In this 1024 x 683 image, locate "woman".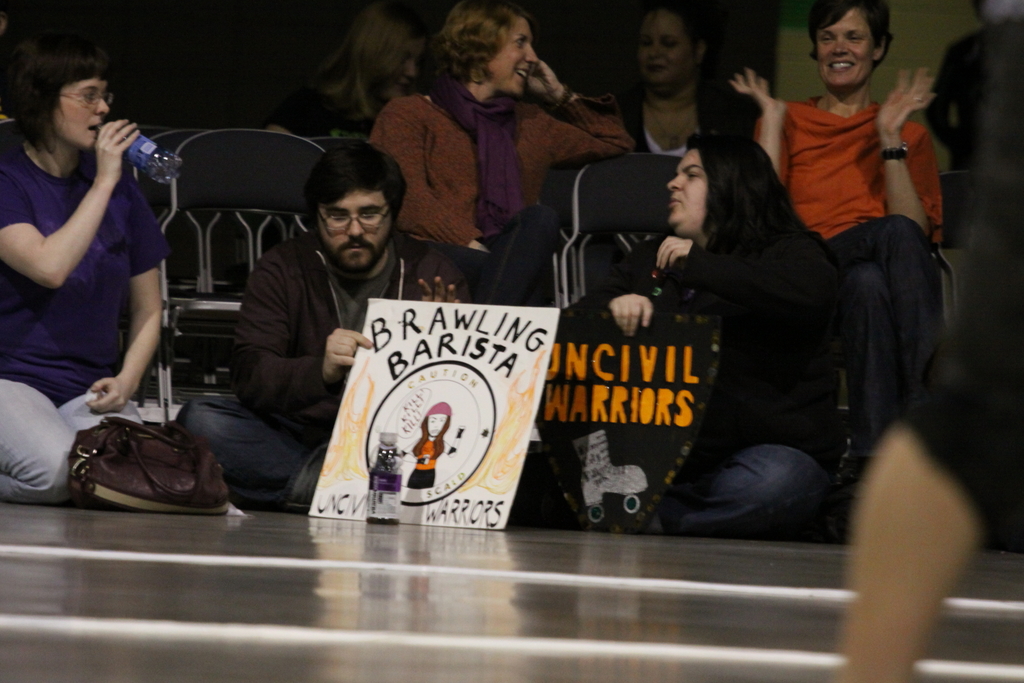
Bounding box: 508:129:835:522.
